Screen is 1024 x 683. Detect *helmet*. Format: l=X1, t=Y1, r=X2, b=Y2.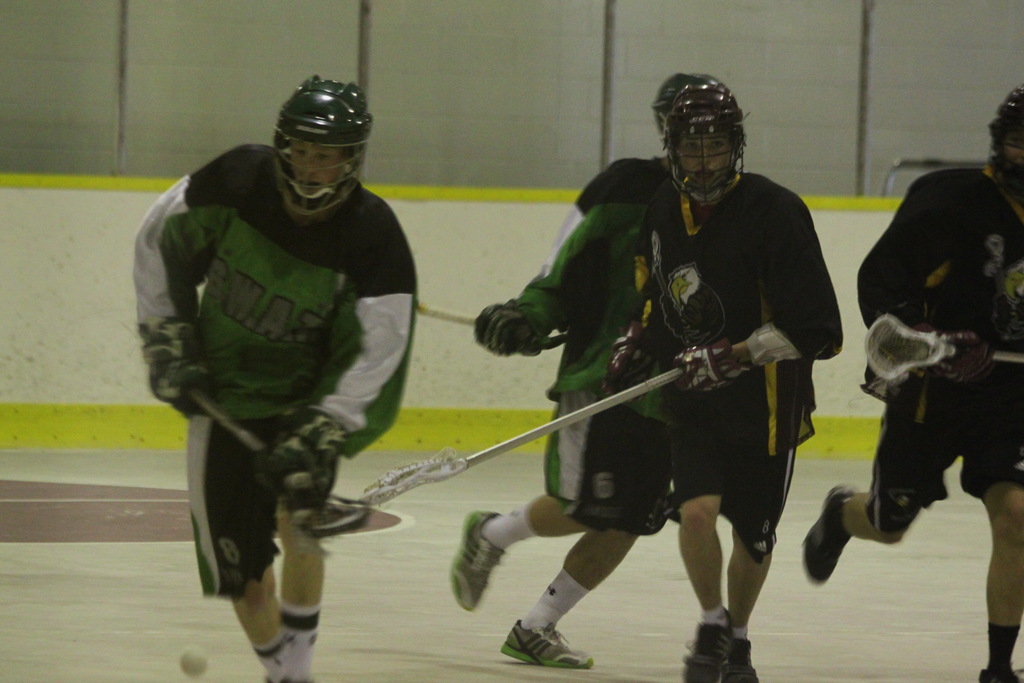
l=258, t=79, r=373, b=208.
